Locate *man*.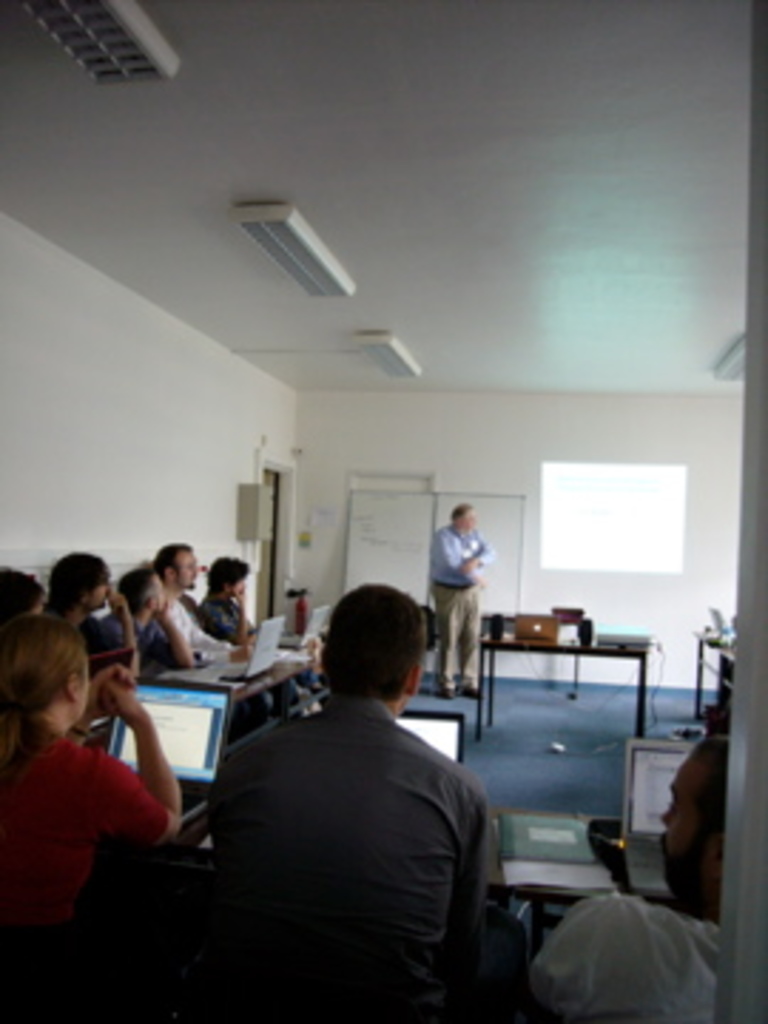
Bounding box: (x1=199, y1=552, x2=259, y2=646).
